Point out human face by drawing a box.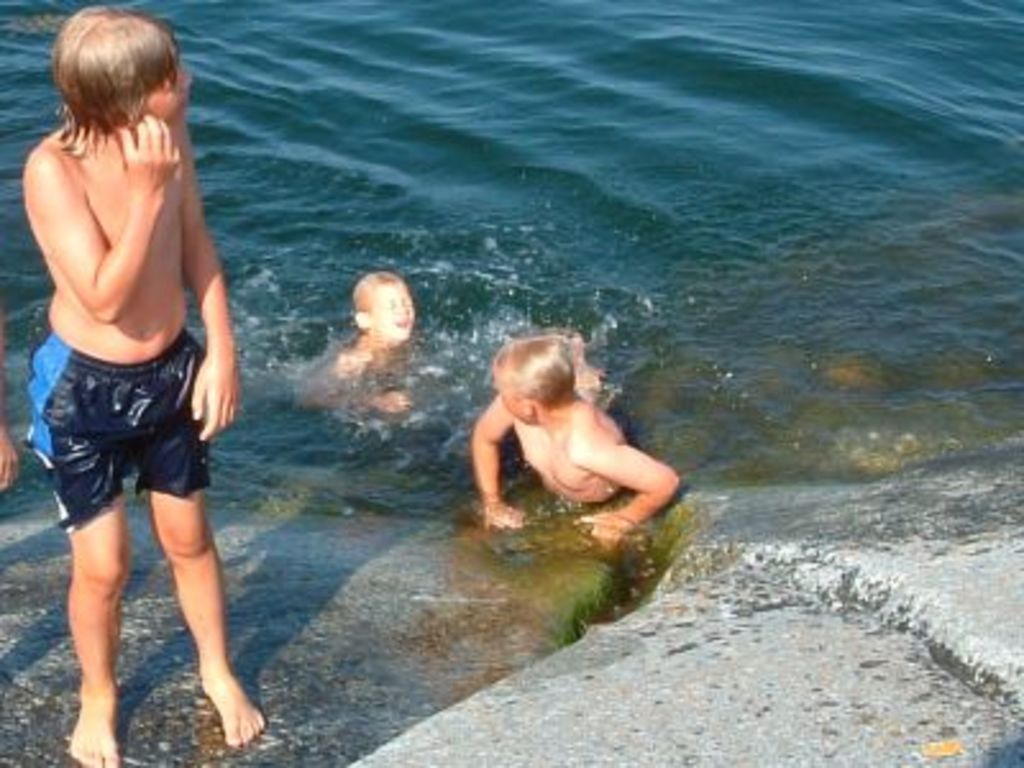
371 284 415 340.
